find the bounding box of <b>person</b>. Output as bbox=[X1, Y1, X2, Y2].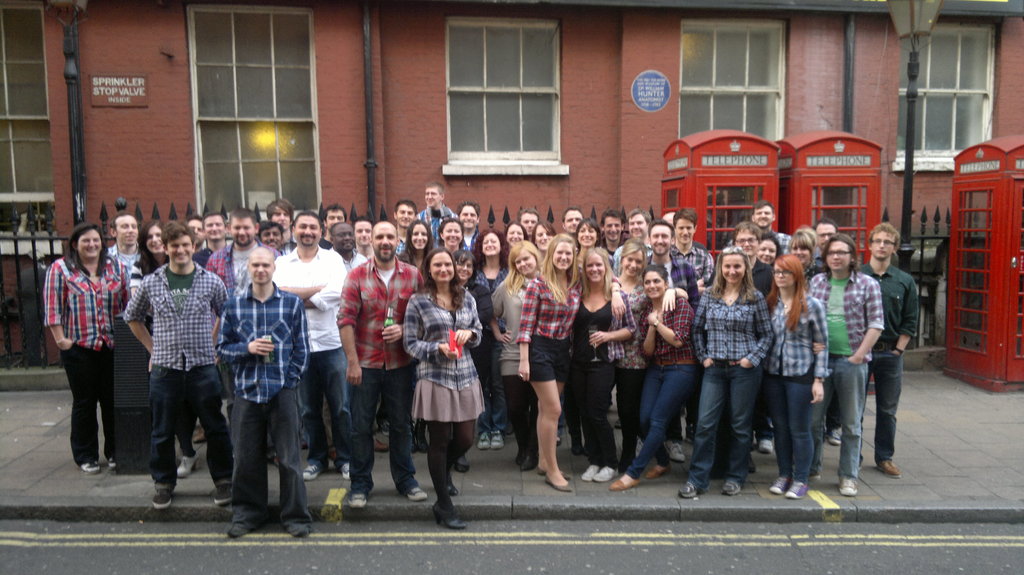
bbox=[417, 173, 458, 256].
